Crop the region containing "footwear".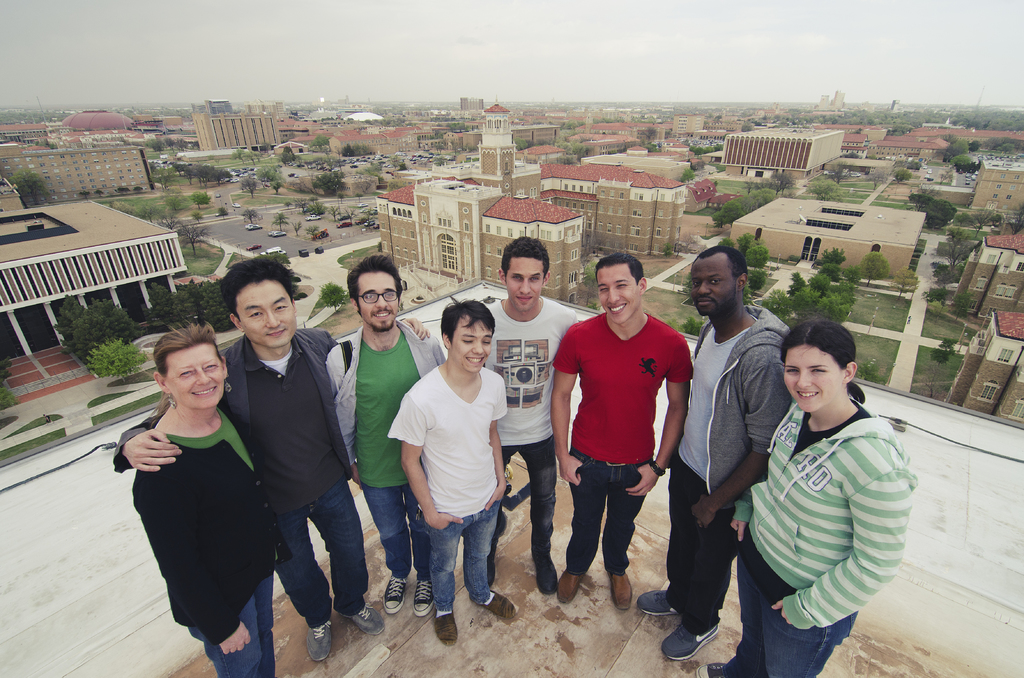
Crop region: x1=612 y1=563 x2=630 y2=611.
